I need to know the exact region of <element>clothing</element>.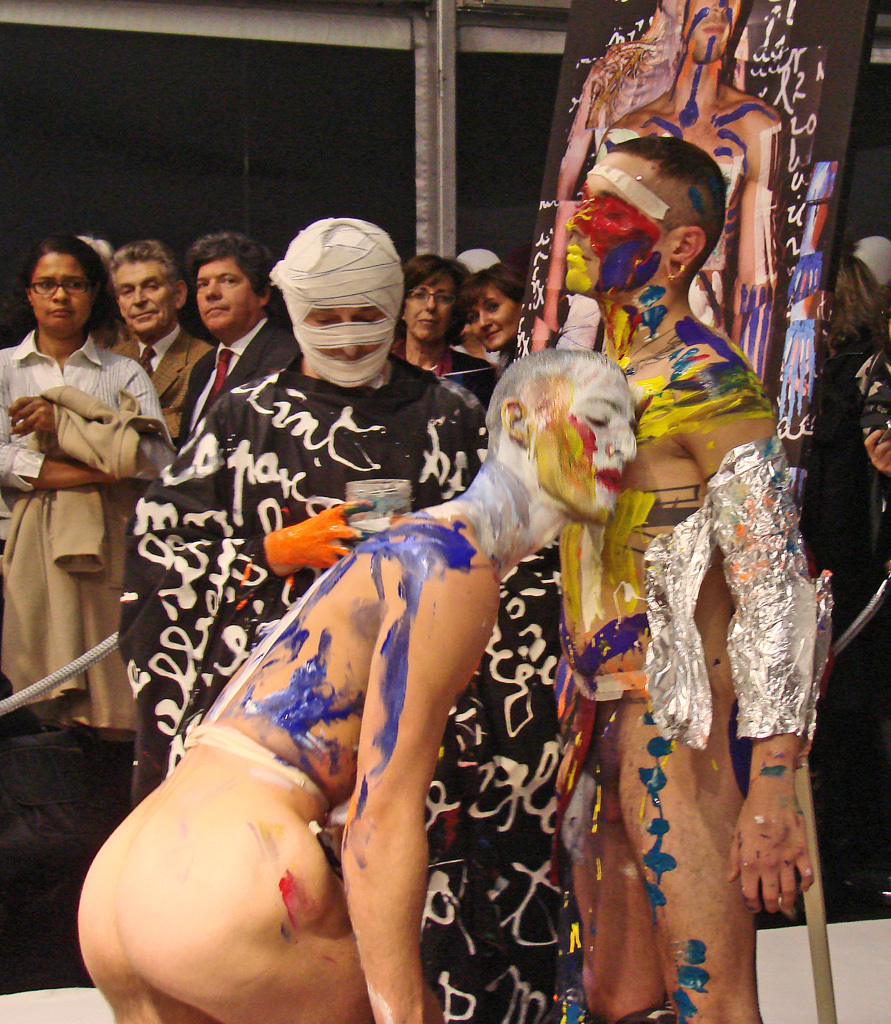
Region: pyautogui.locateOnScreen(119, 338, 589, 940).
